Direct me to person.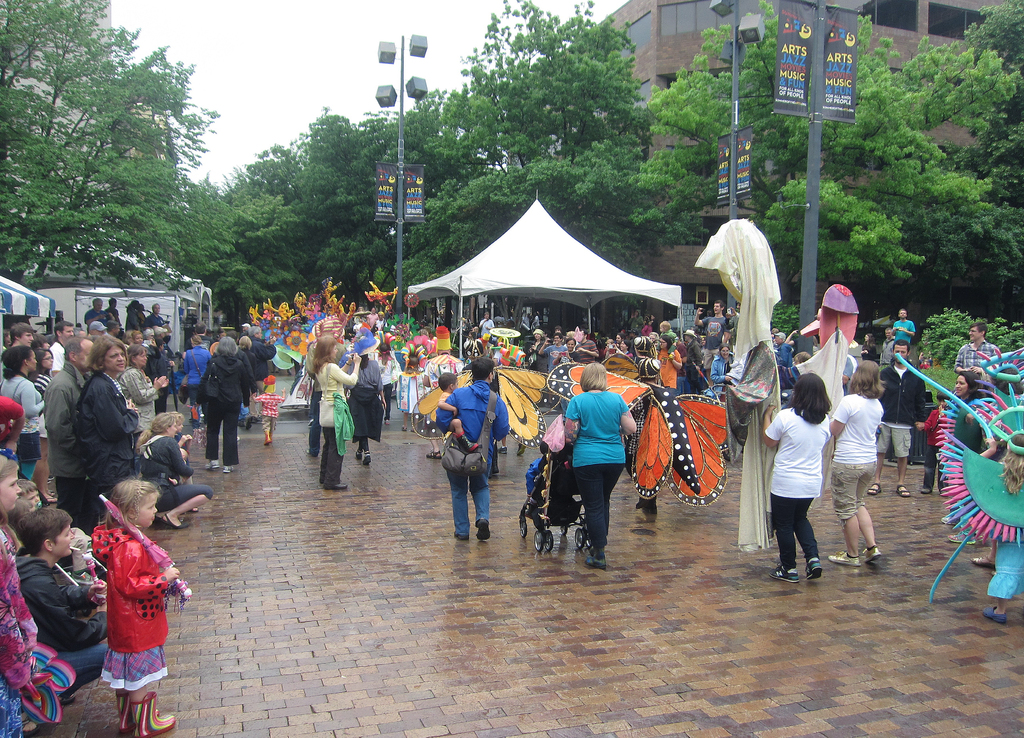
Direction: (left=792, top=323, right=814, bottom=356).
